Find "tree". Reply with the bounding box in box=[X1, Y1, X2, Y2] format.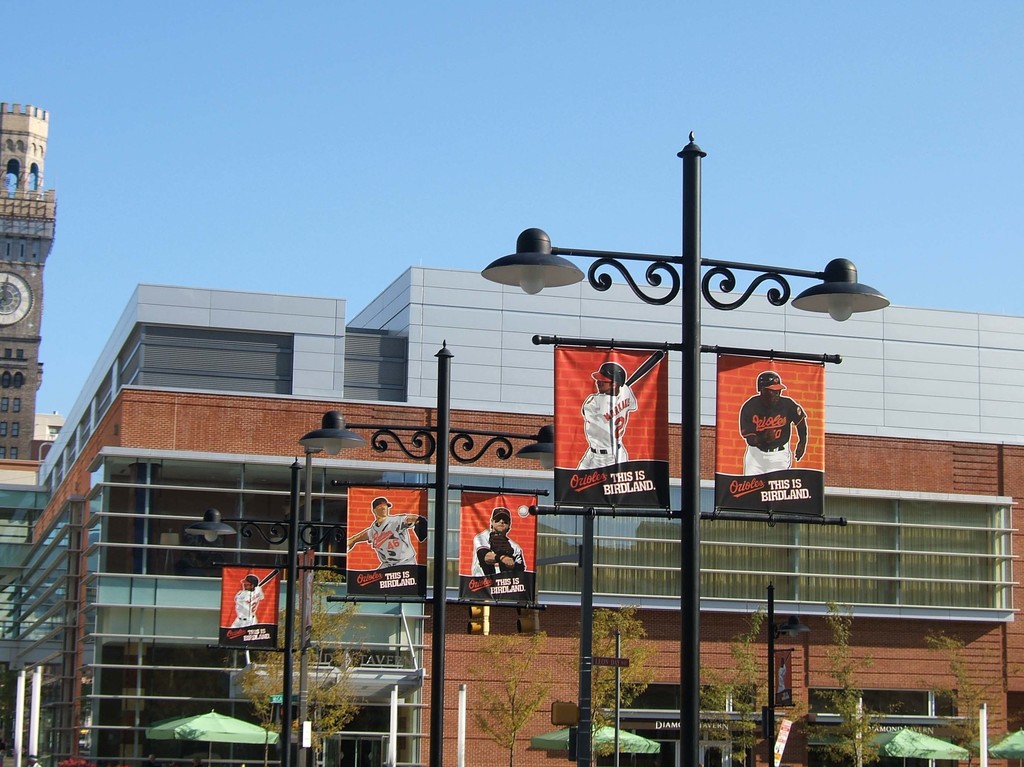
box=[694, 600, 772, 766].
